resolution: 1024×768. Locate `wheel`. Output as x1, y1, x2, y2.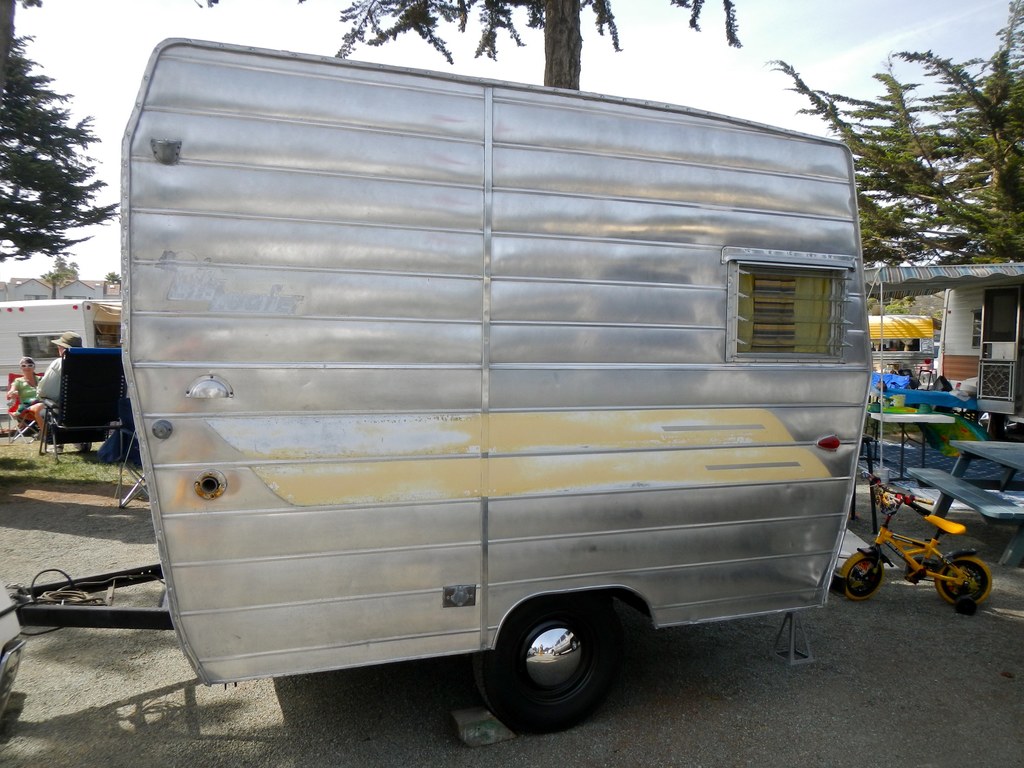
932, 555, 995, 607.
